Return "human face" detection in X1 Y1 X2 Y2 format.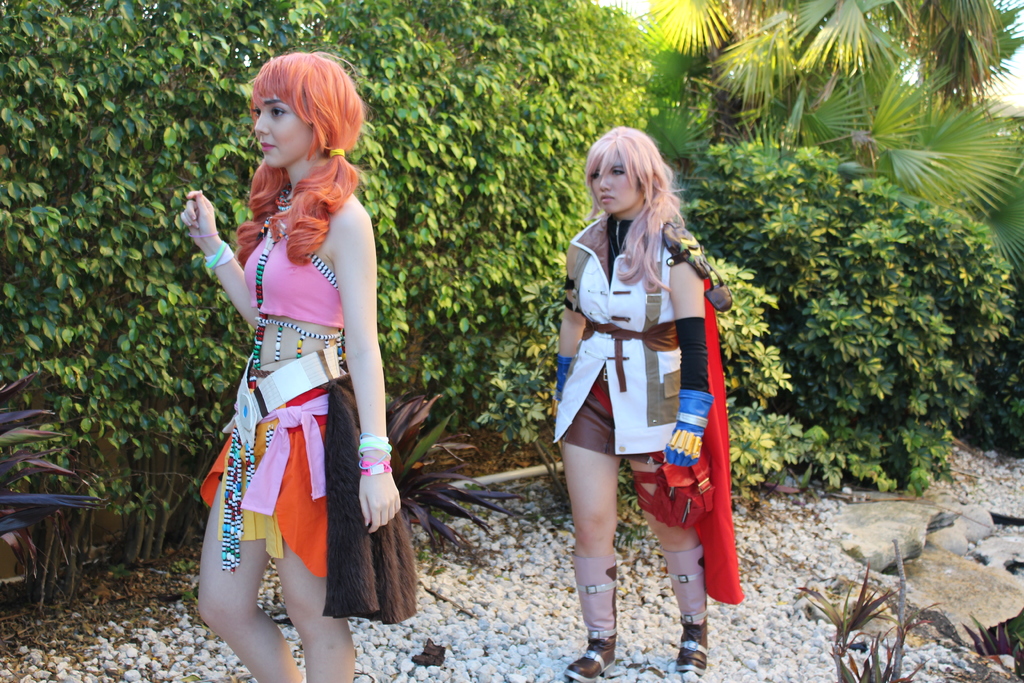
250 87 319 166.
